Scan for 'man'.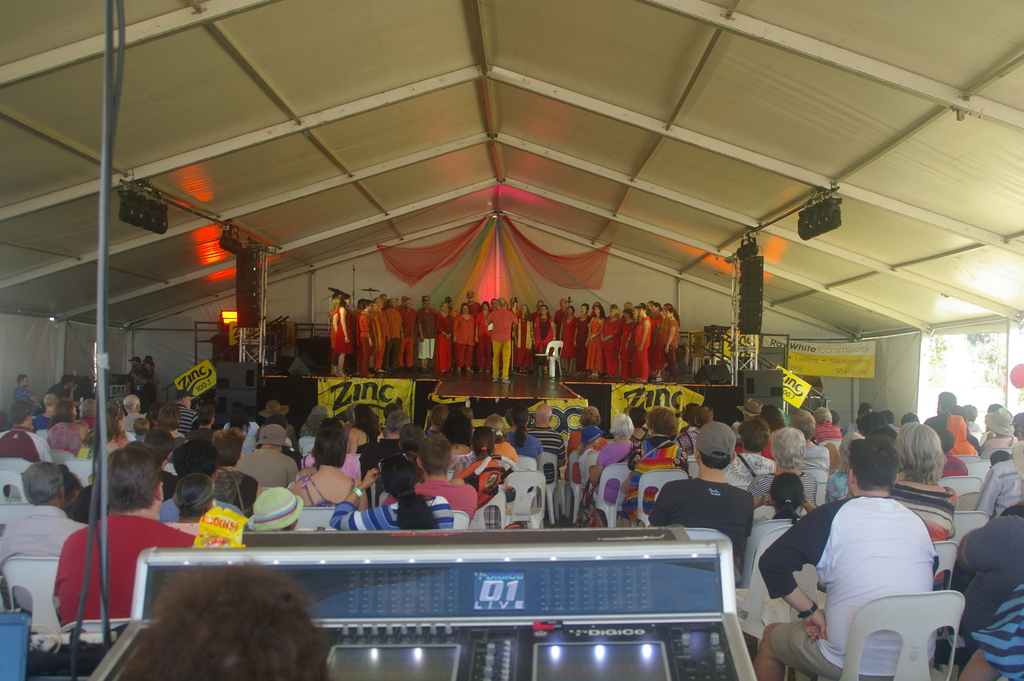
Scan result: 461/286/480/368.
